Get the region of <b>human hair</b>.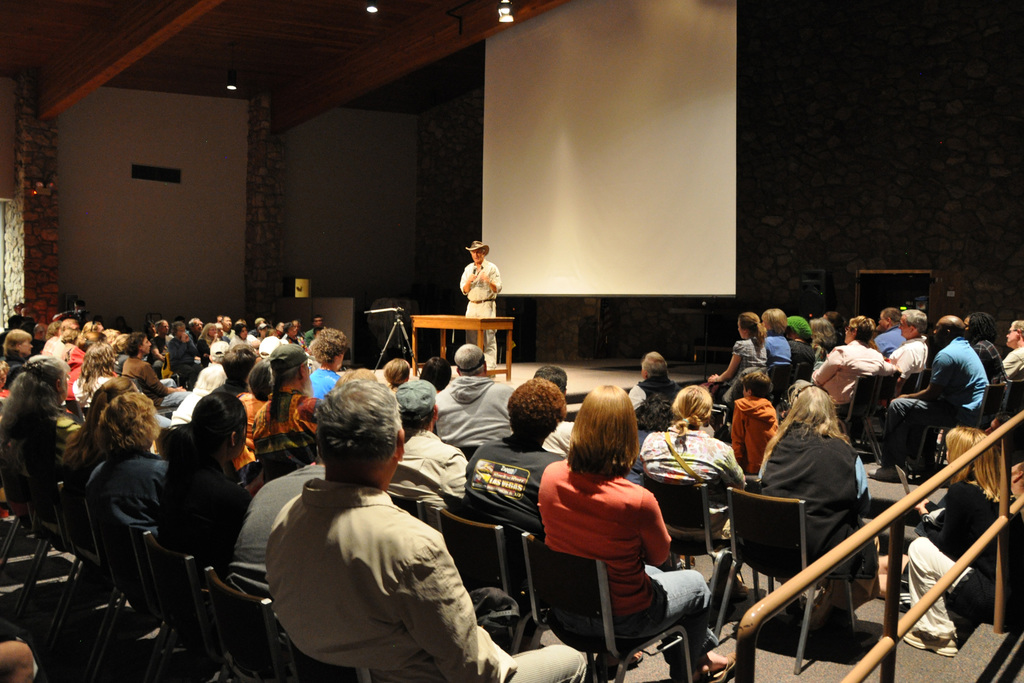
locate(636, 395, 669, 433).
